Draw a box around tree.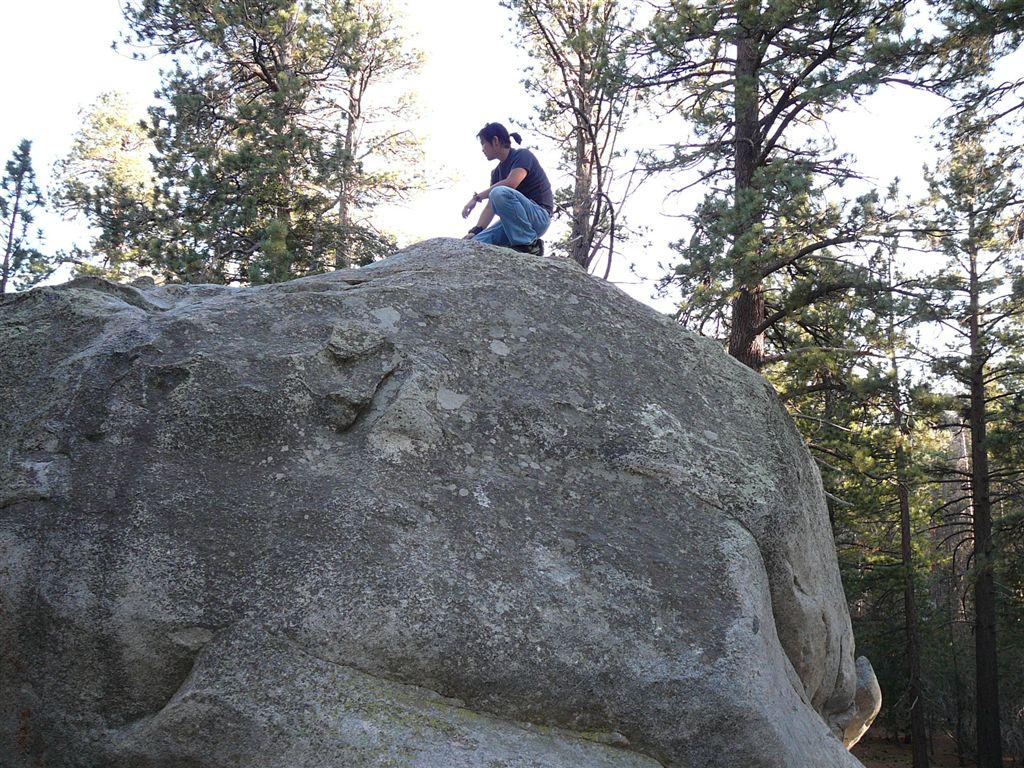
crop(758, 252, 915, 675).
